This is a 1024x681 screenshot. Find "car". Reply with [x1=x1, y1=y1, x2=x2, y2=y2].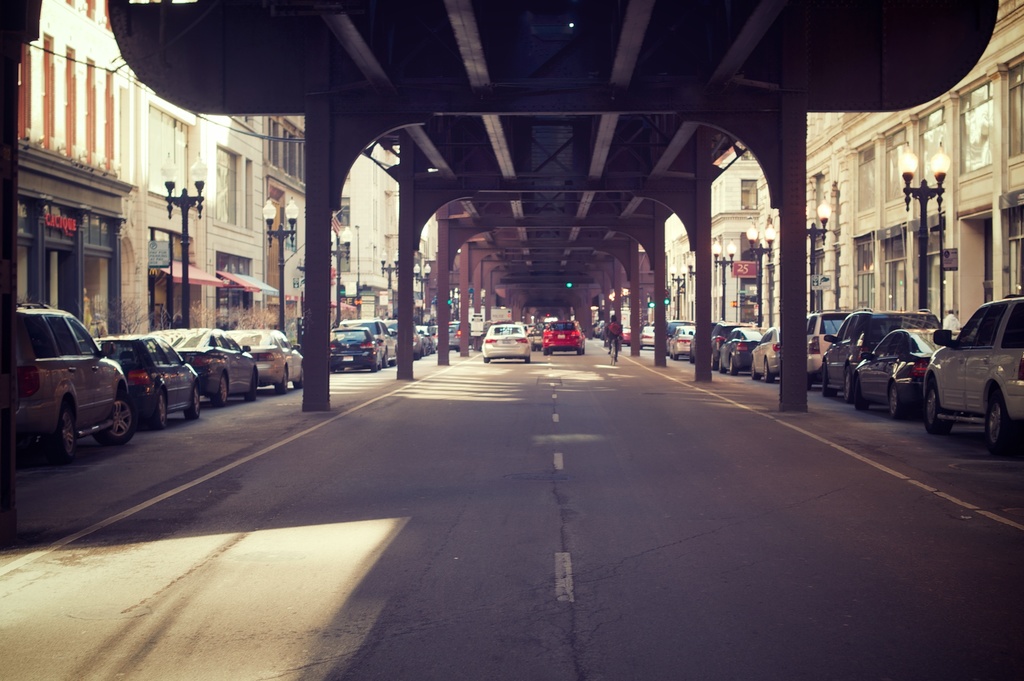
[x1=543, y1=319, x2=585, y2=352].
